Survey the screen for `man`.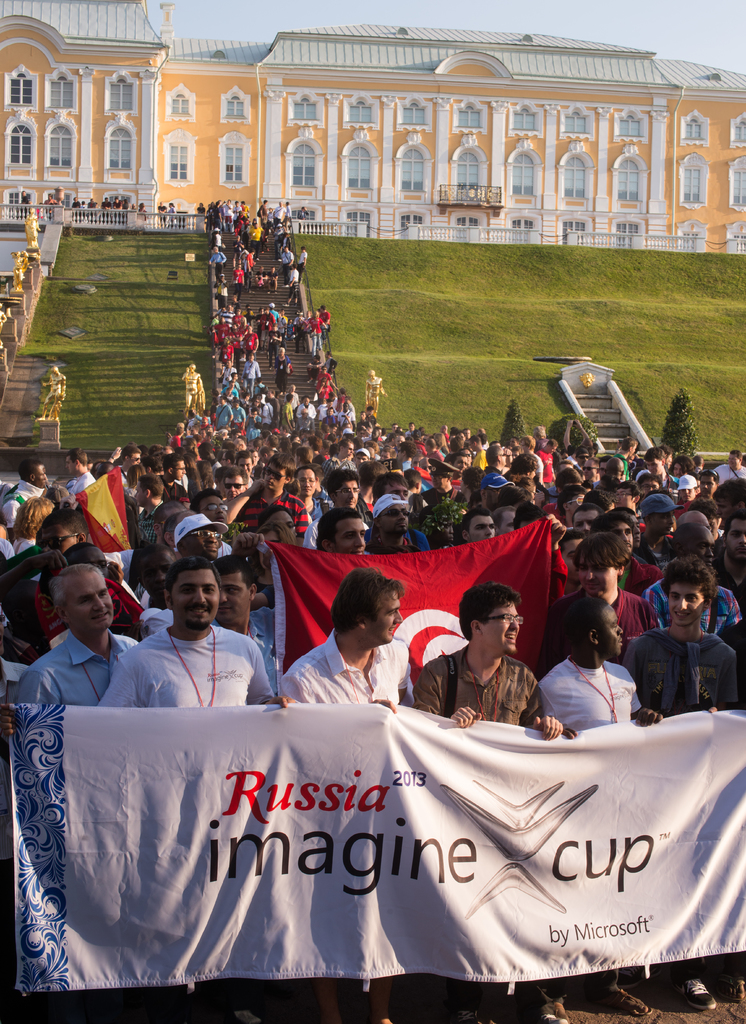
Survey found: [x1=539, y1=588, x2=667, y2=1020].
